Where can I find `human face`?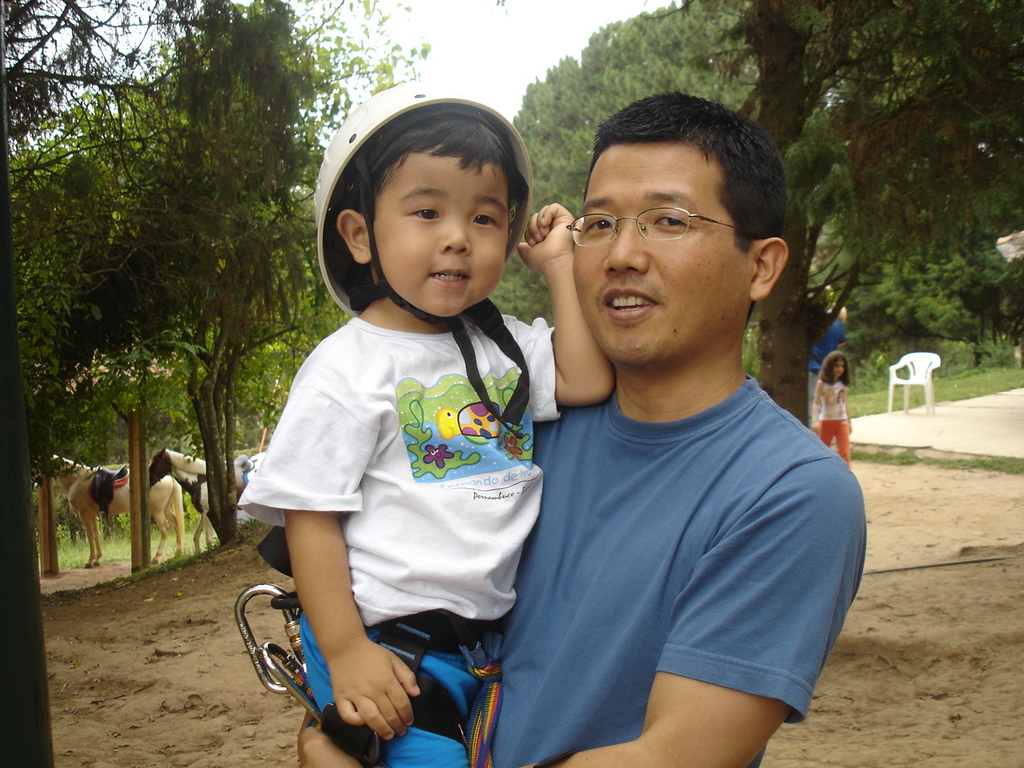
You can find it at box(832, 362, 846, 380).
